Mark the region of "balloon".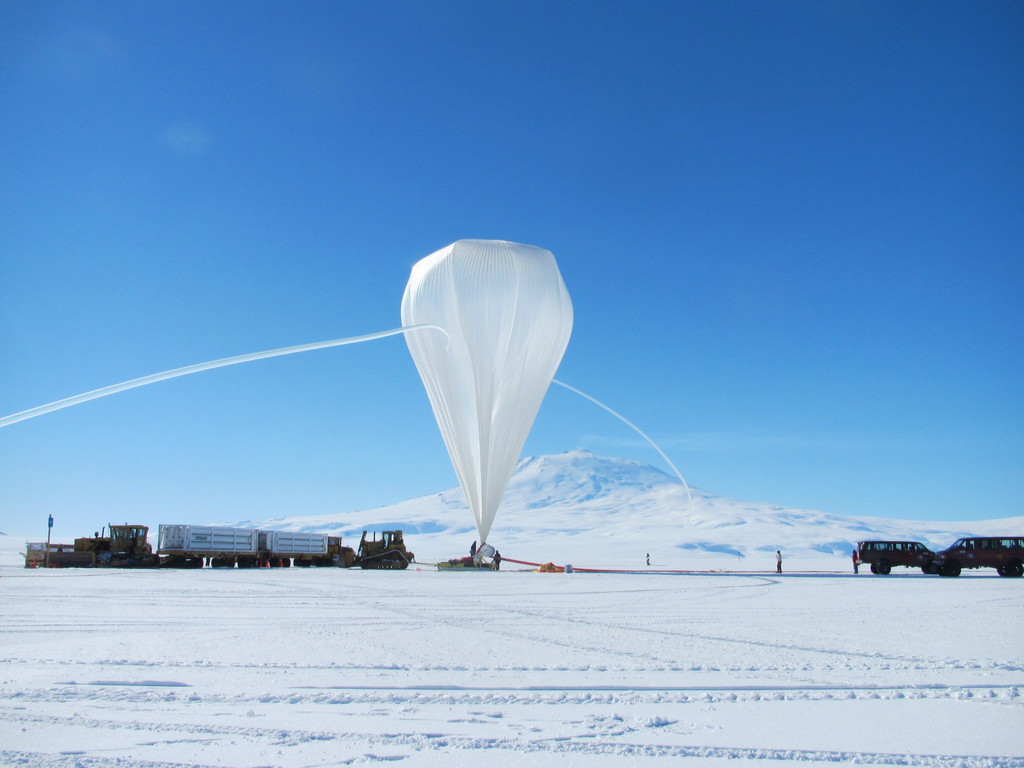
Region: [0,238,701,543].
